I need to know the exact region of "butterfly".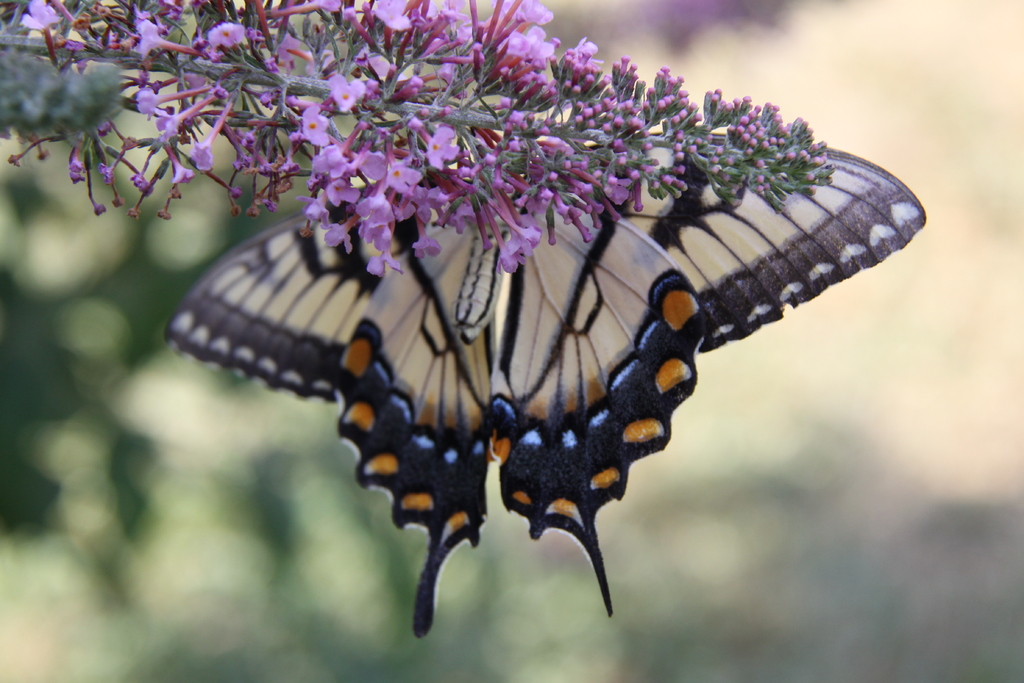
Region: box=[166, 85, 927, 637].
